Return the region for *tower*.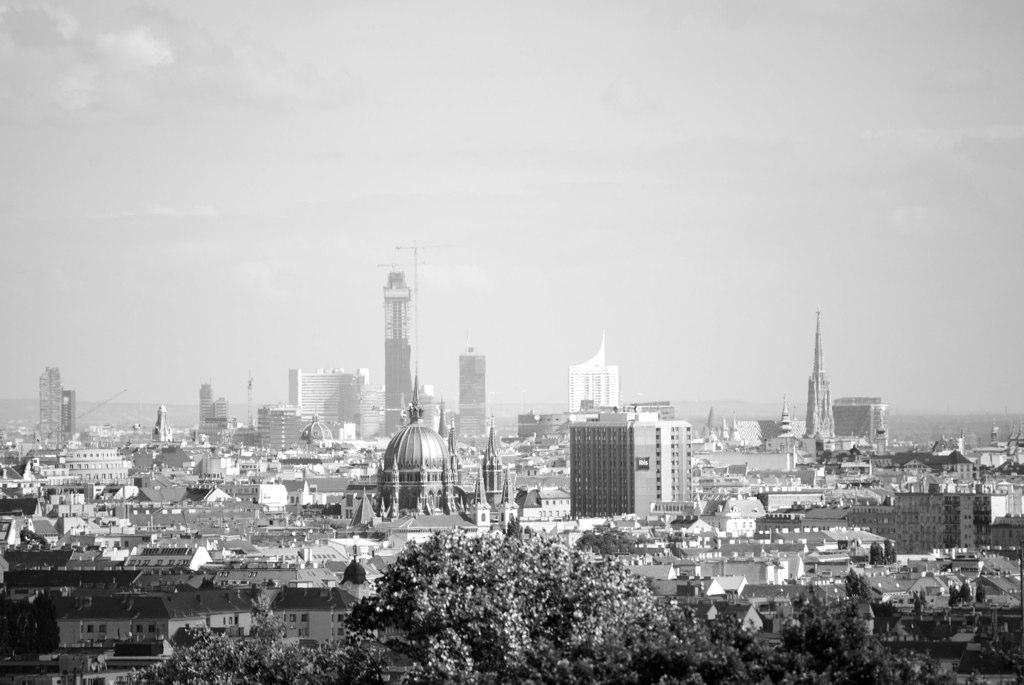
30:368:63:456.
